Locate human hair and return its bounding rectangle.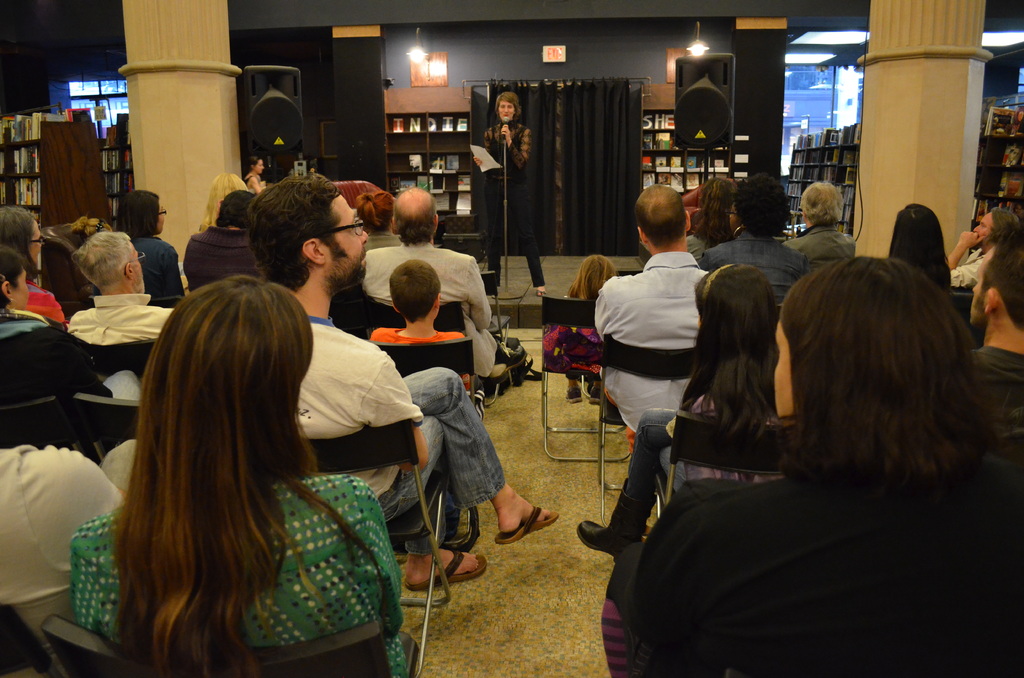
select_region(247, 177, 349, 293).
